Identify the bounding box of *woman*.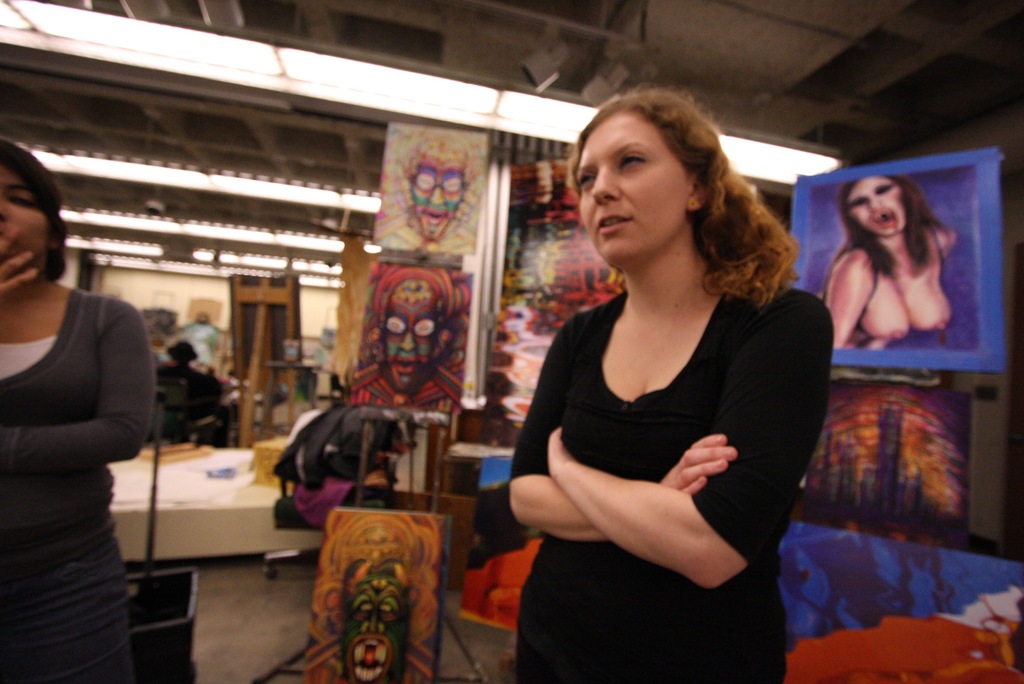
(x1=502, y1=66, x2=820, y2=676).
